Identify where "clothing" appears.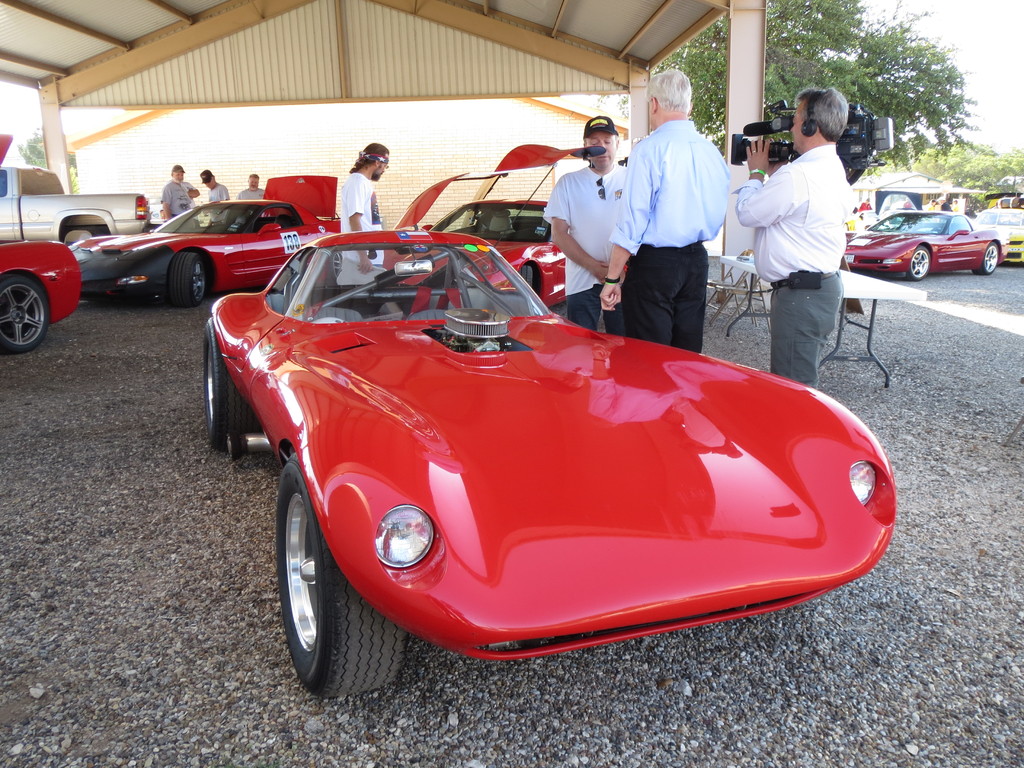
Appears at [609,121,733,352].
